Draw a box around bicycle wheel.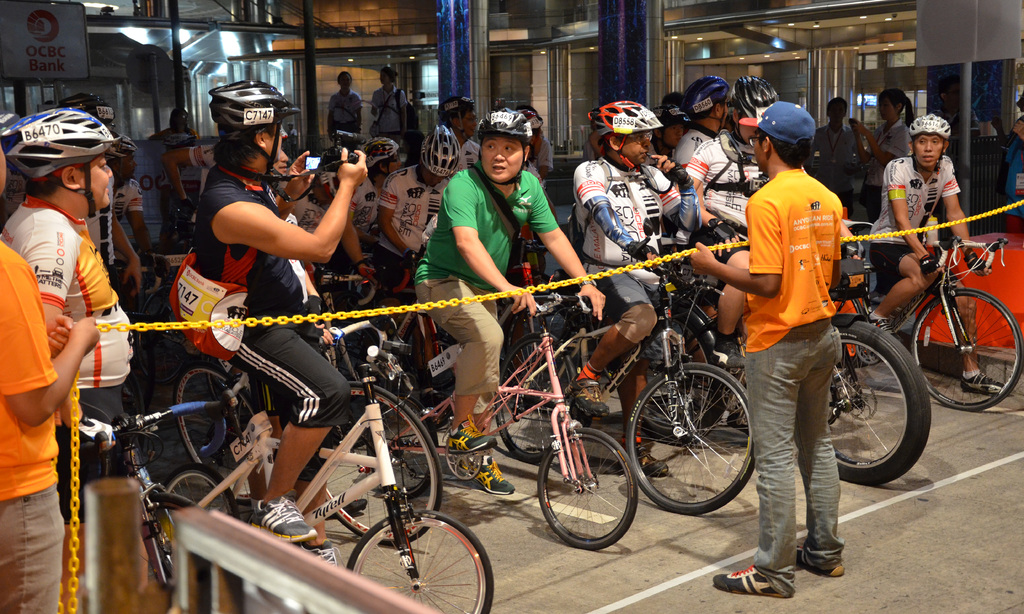
bbox=(173, 364, 260, 501).
